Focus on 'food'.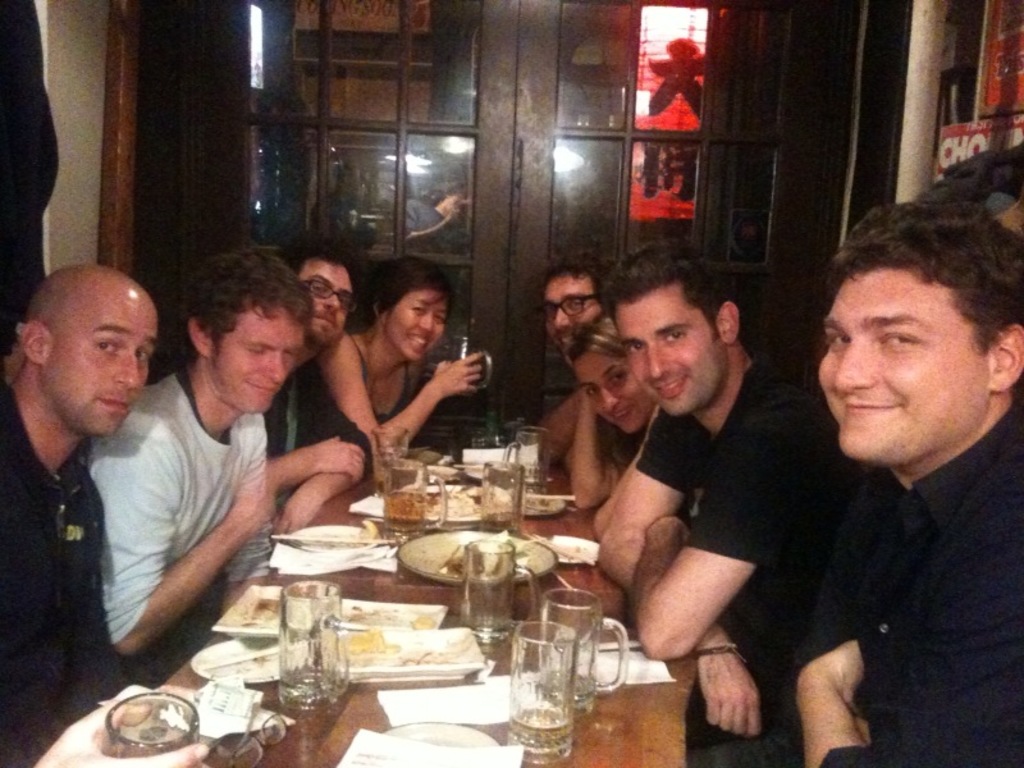
Focused at [421,481,520,520].
